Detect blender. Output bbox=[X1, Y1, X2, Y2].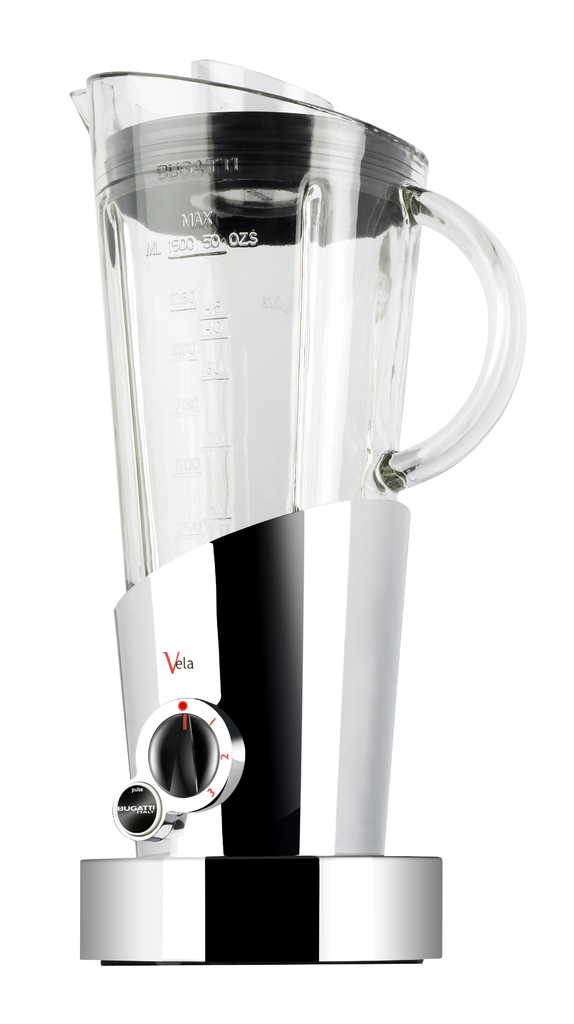
bbox=[63, 52, 529, 964].
